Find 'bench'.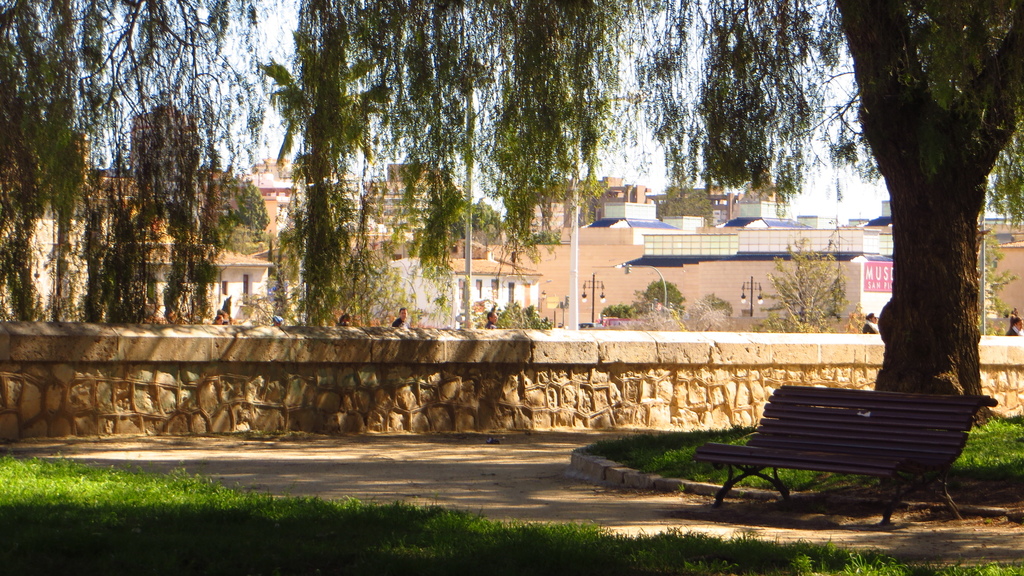
692:381:986:520.
